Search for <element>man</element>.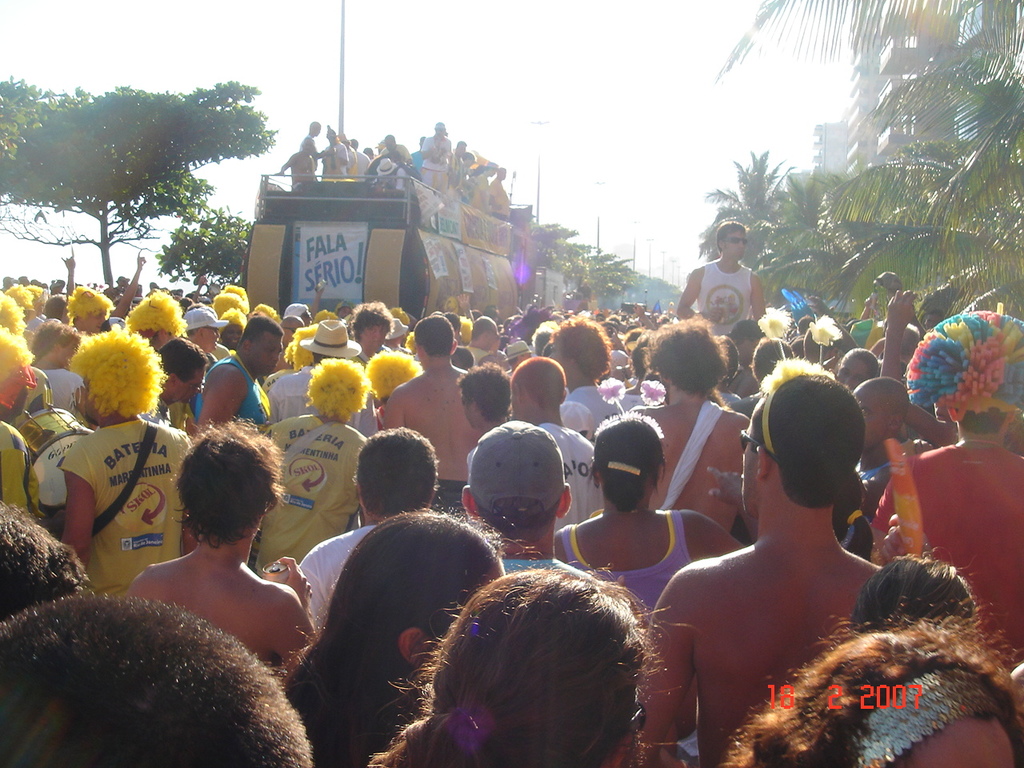
Found at (643,315,749,526).
